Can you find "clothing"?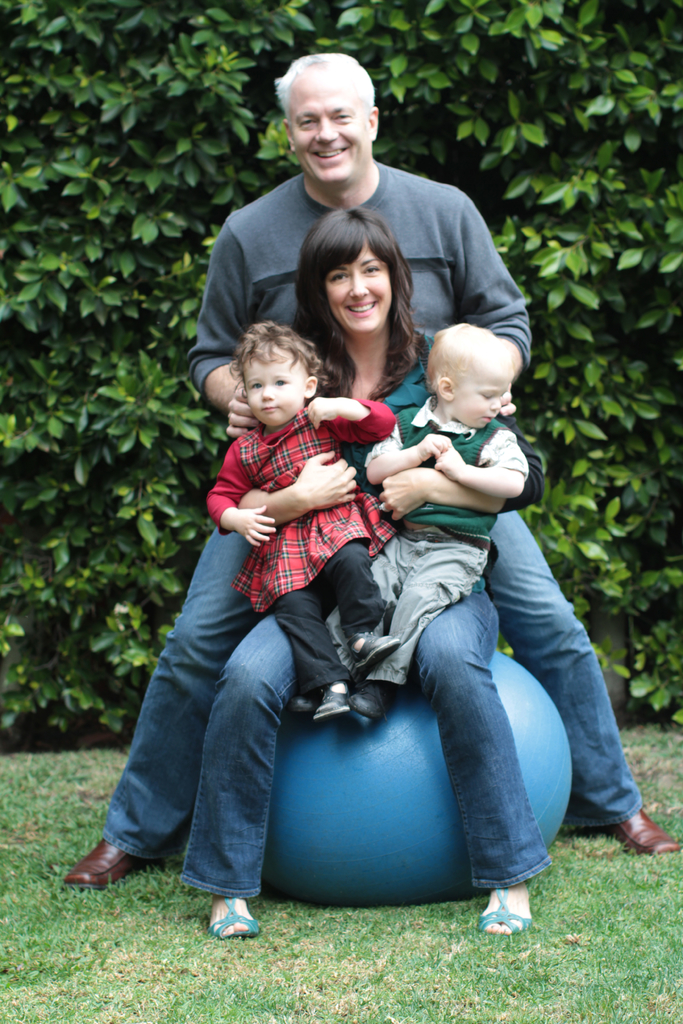
Yes, bounding box: select_region(91, 156, 601, 840).
